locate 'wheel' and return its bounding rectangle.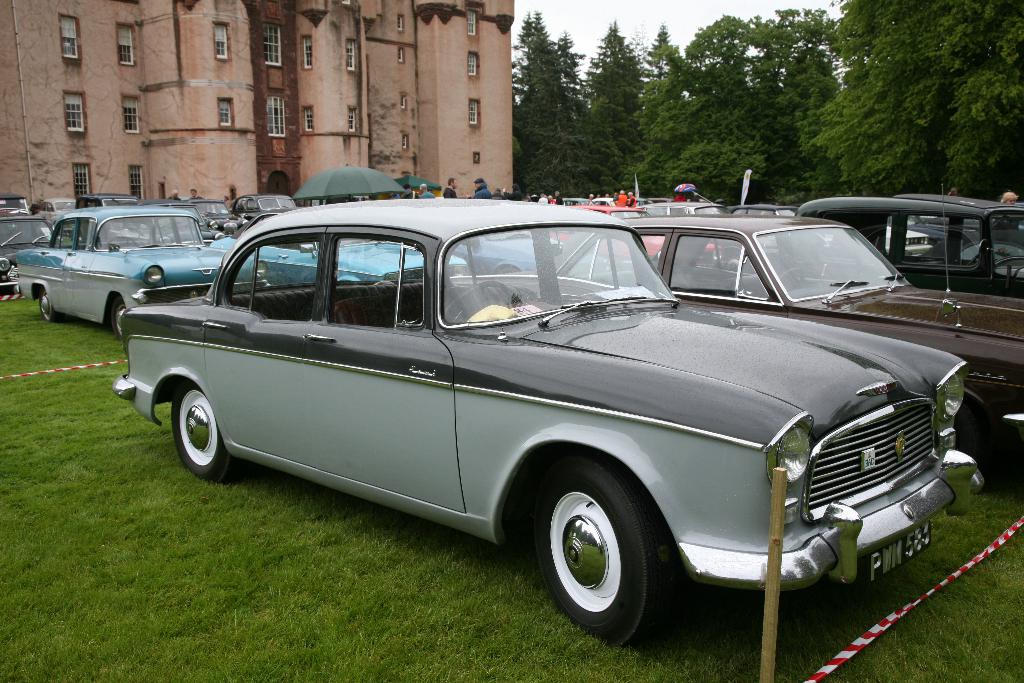
37, 289, 62, 323.
